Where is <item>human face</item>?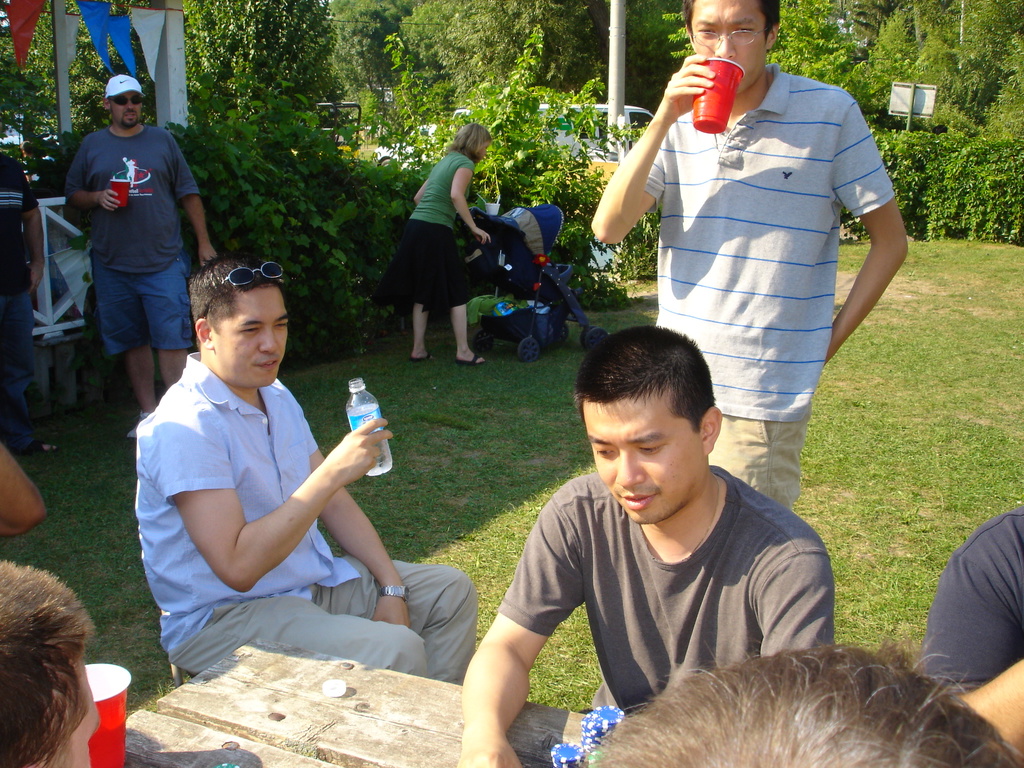
crop(694, 3, 767, 81).
